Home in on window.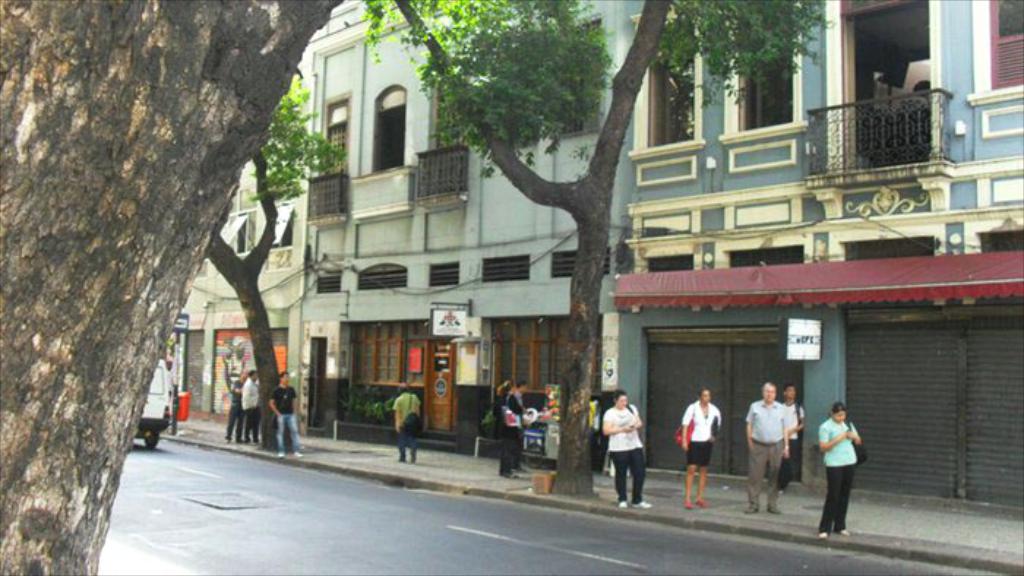
Homed in at [x1=648, y1=20, x2=701, y2=145].
